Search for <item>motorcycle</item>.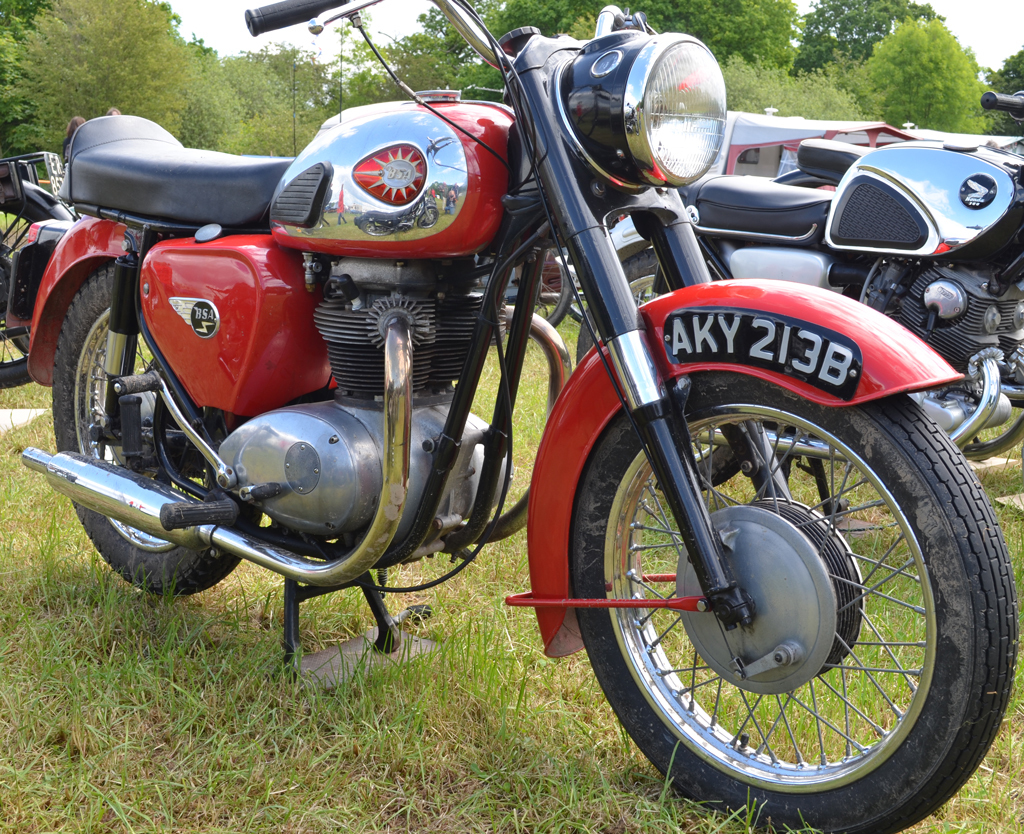
Found at 557,87,1023,524.
